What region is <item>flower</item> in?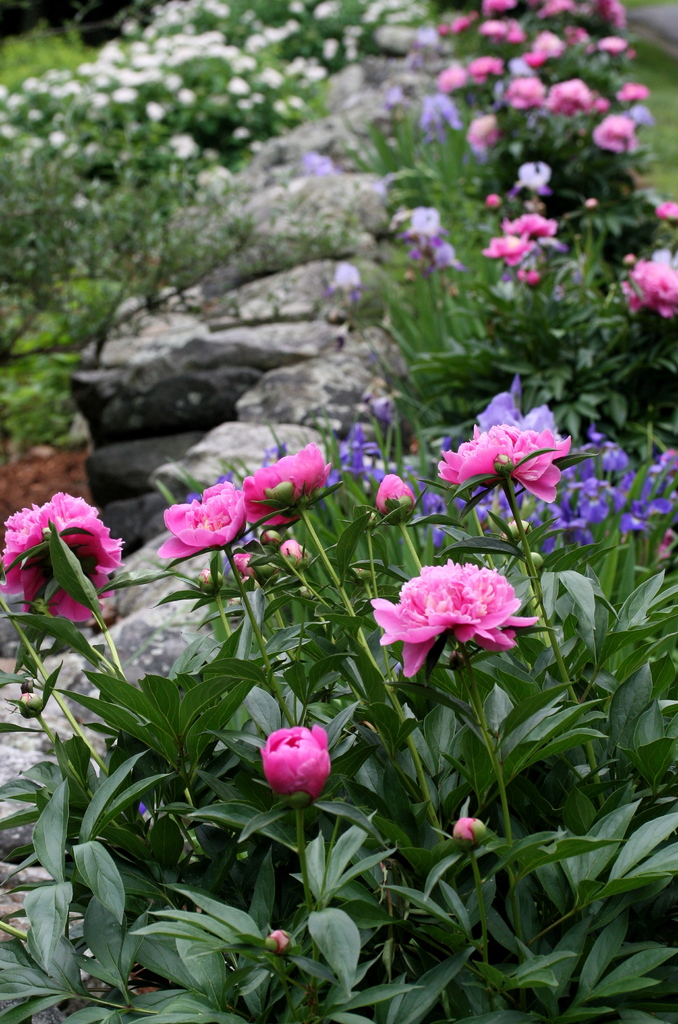
region(484, 232, 535, 267).
